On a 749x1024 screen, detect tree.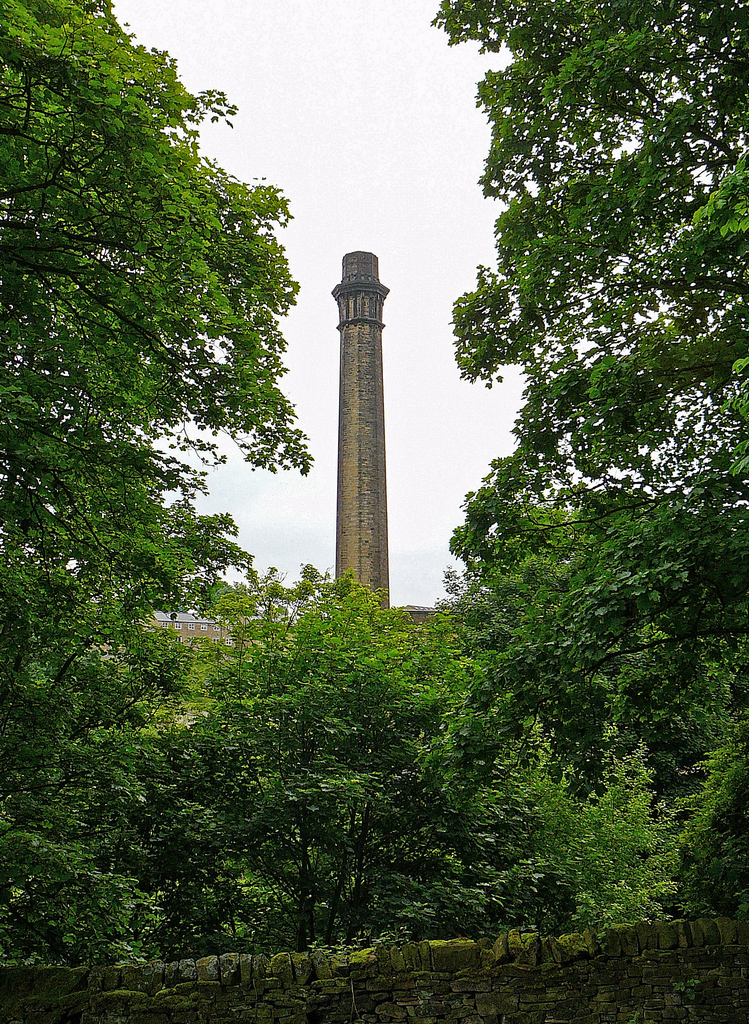
rect(417, 31, 723, 920).
